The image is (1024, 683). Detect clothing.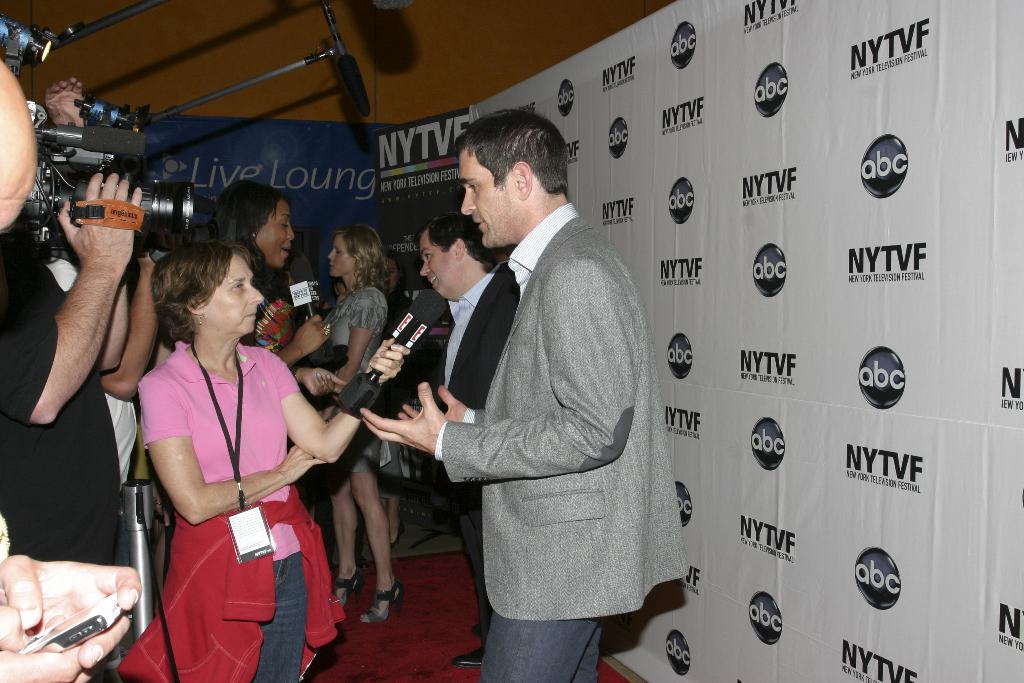
Detection: (6, 231, 136, 577).
